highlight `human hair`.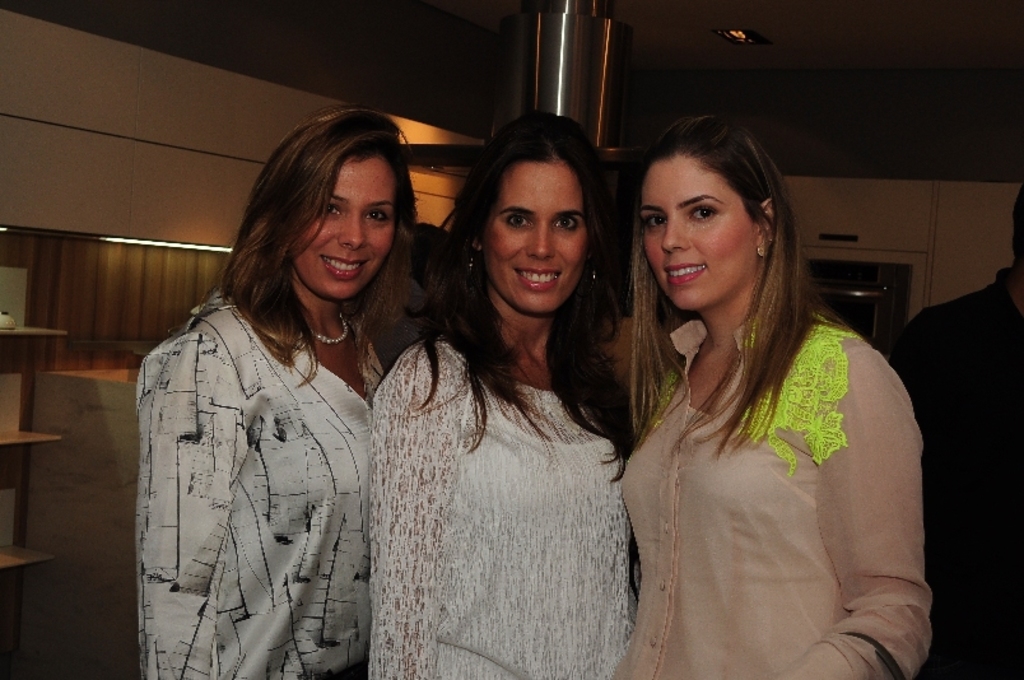
Highlighted region: l=416, t=113, r=642, b=486.
